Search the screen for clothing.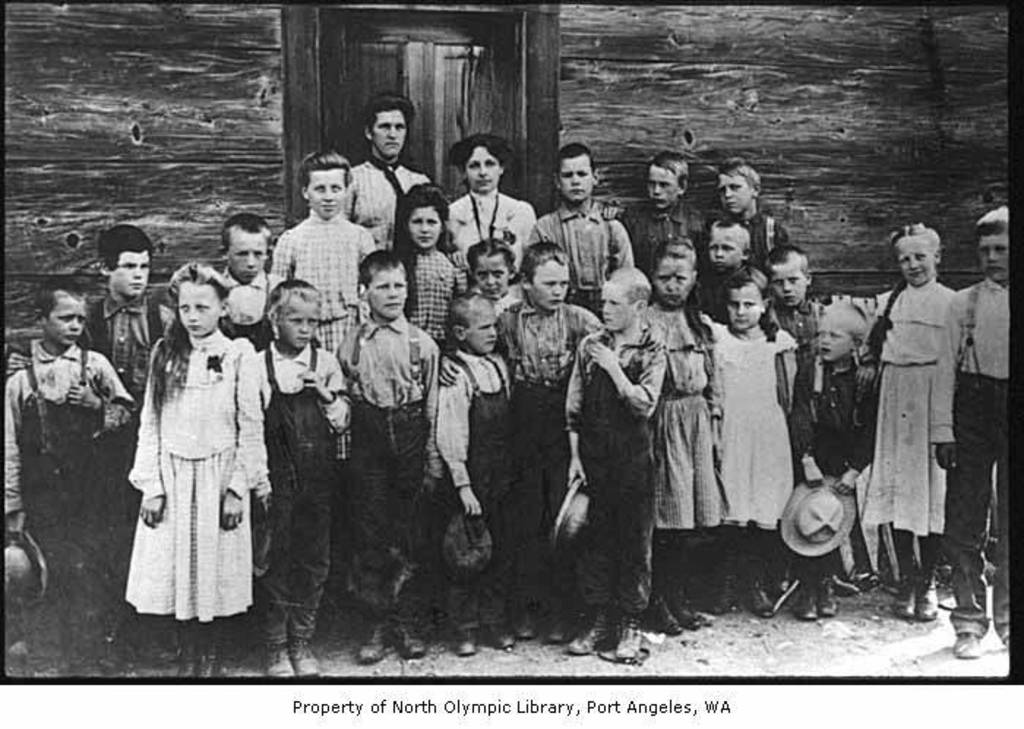
Found at <region>118, 302, 249, 615</region>.
